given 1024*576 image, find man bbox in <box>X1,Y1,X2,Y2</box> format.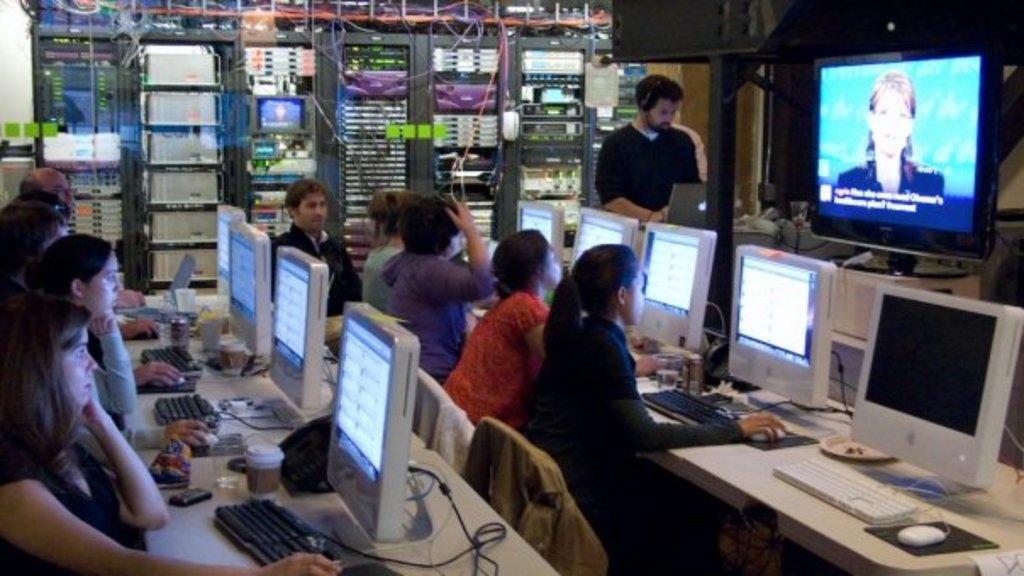
<box>595,81,714,219</box>.
